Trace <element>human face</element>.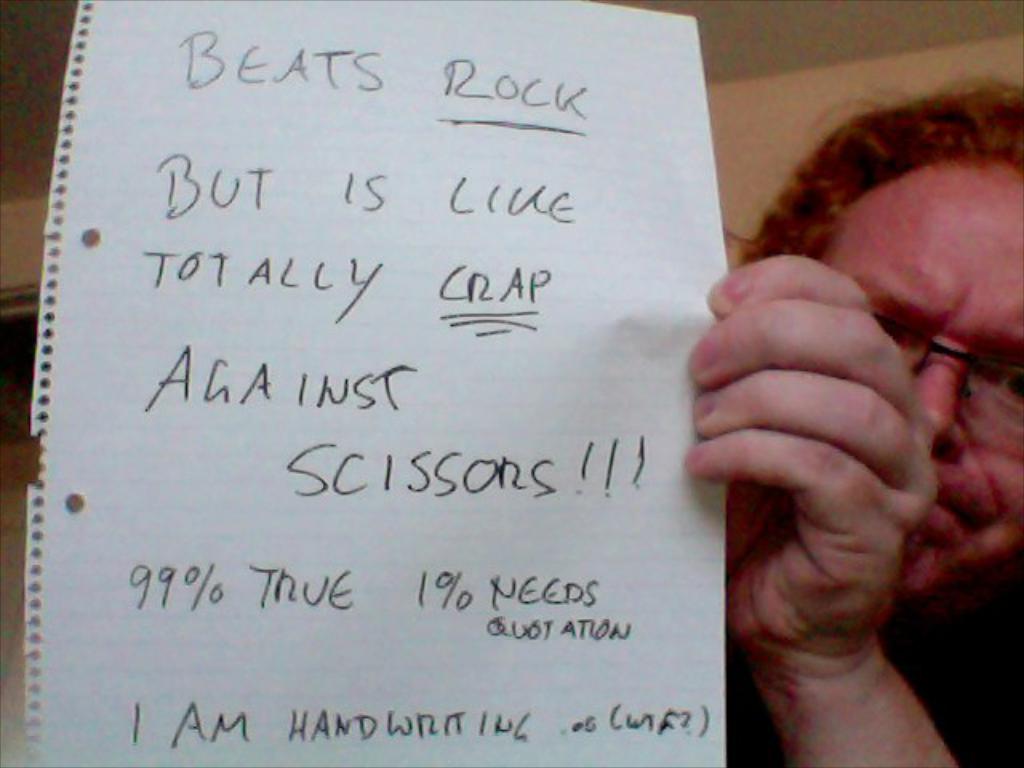
Traced to (x1=810, y1=155, x2=1022, y2=598).
